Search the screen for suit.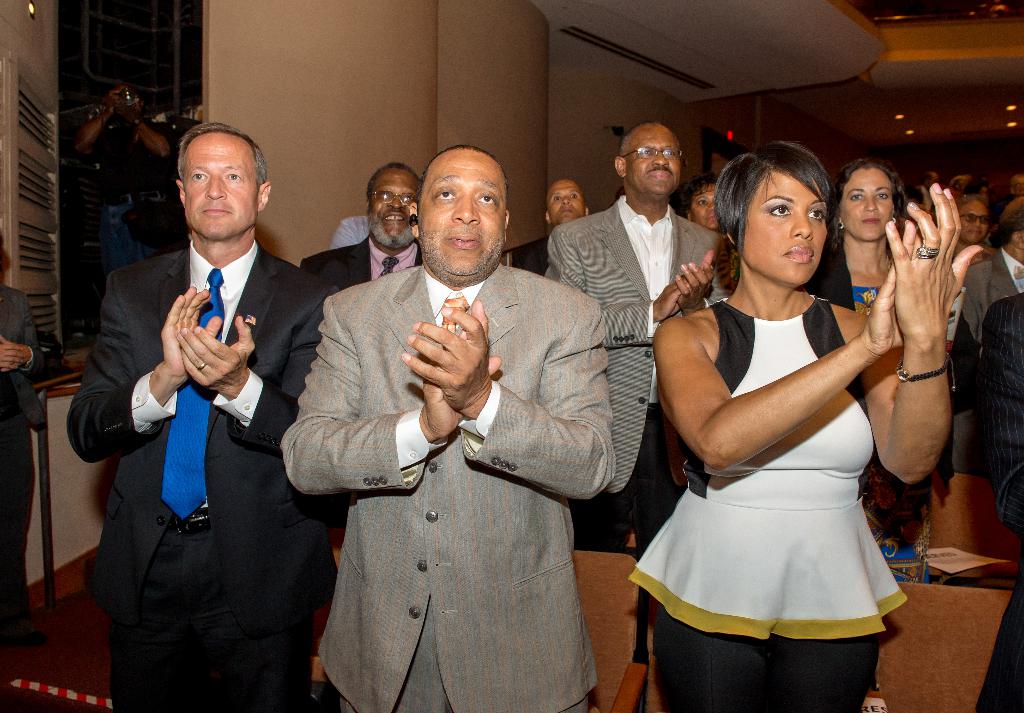
Found at x1=298 y1=237 x2=426 y2=291.
